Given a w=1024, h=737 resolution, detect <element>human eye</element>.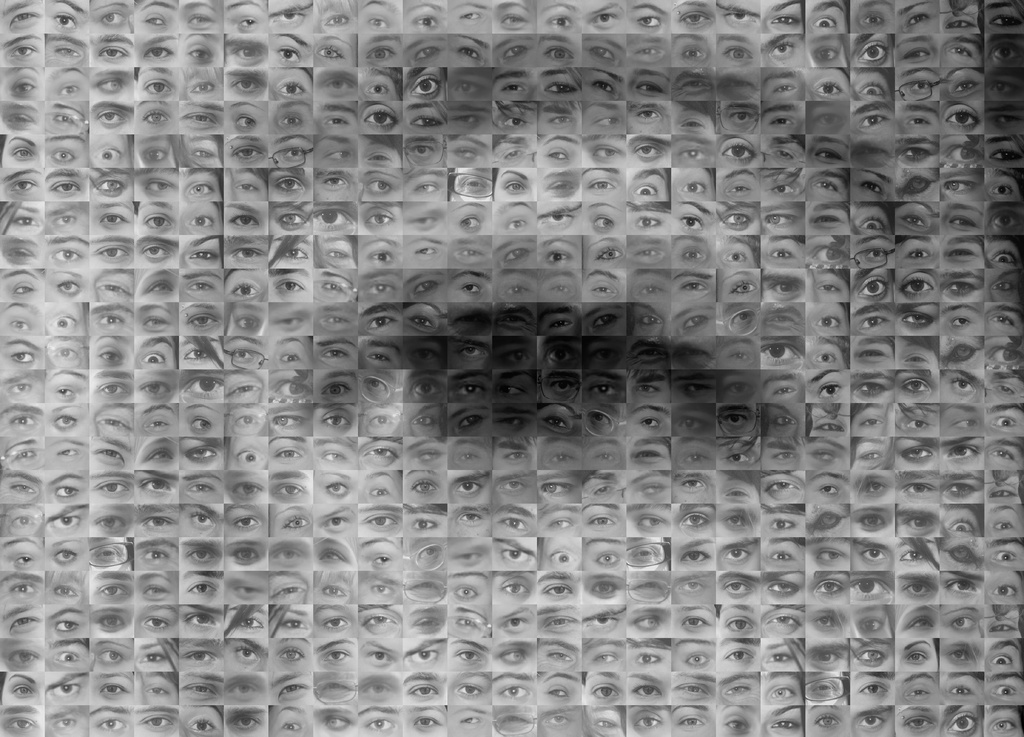
<region>591, 213, 614, 232</region>.
